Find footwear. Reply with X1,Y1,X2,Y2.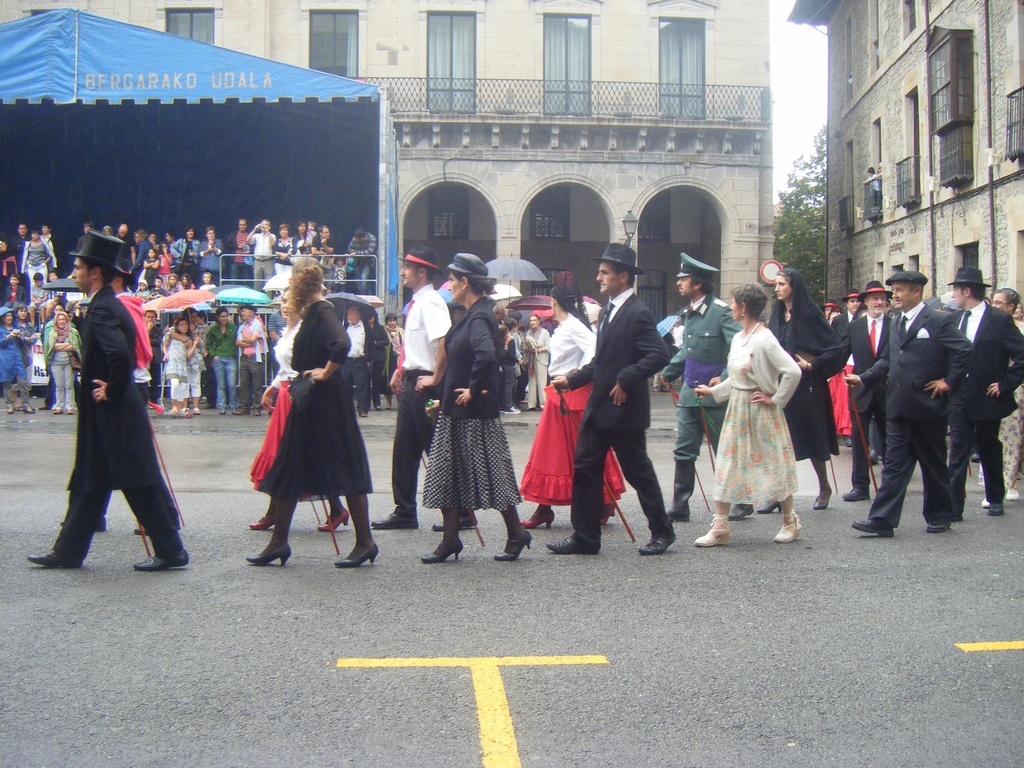
387,407,391,412.
